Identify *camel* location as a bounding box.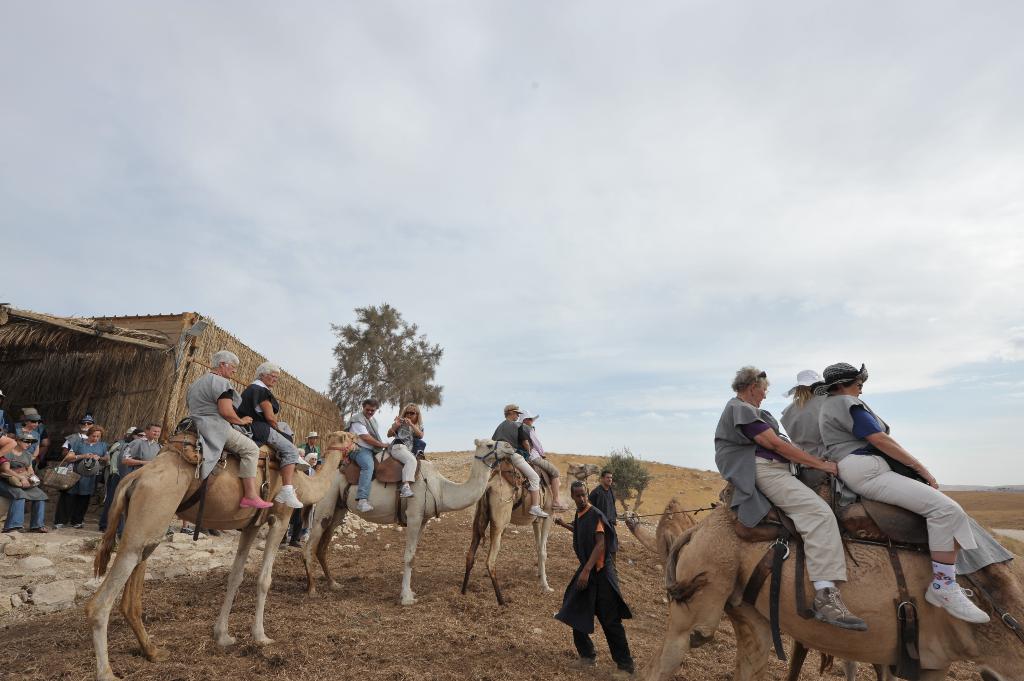
detection(458, 461, 603, 607).
